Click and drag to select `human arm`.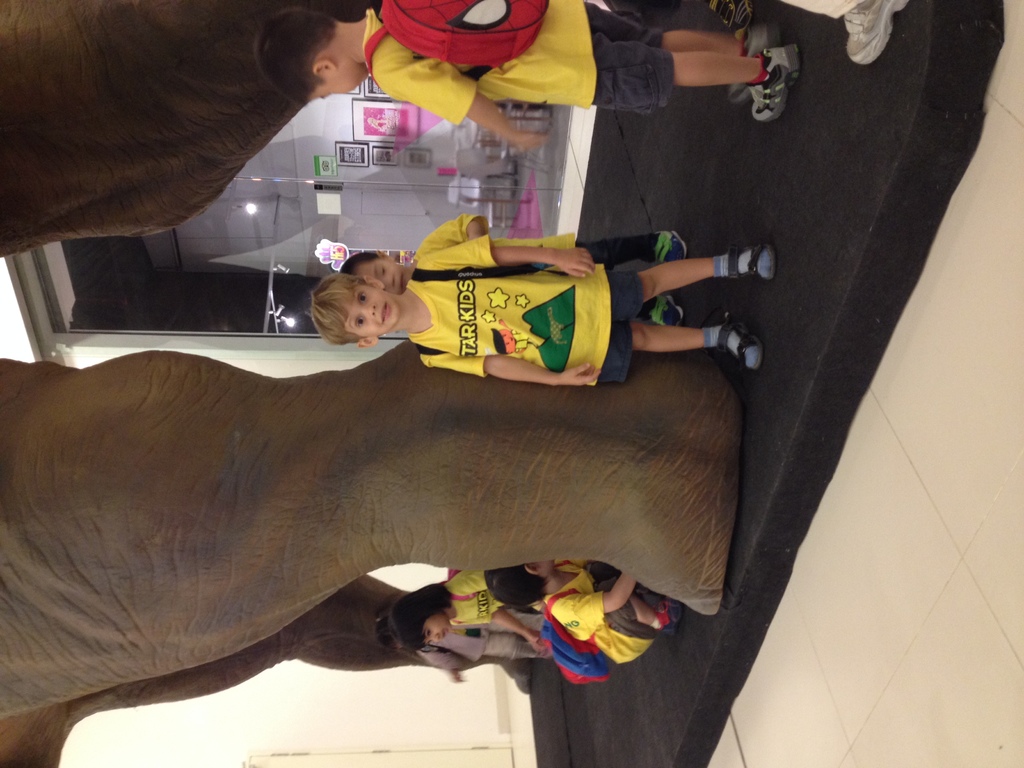
Selection: bbox(483, 360, 599, 387).
